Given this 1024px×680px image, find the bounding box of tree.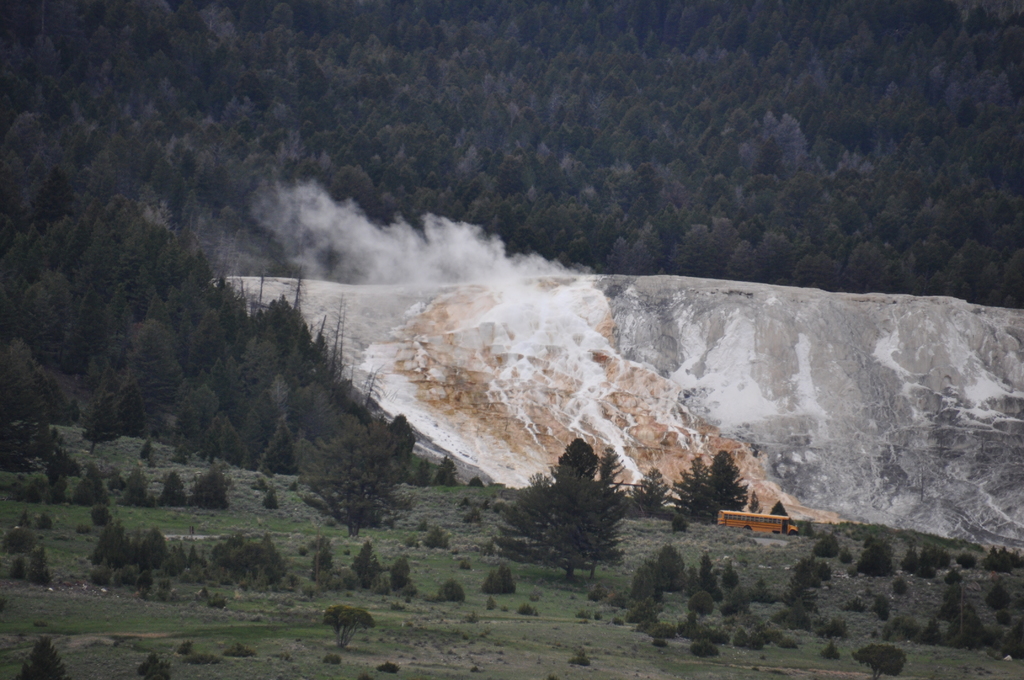
{"left": 991, "top": 545, "right": 1013, "bottom": 574}.
